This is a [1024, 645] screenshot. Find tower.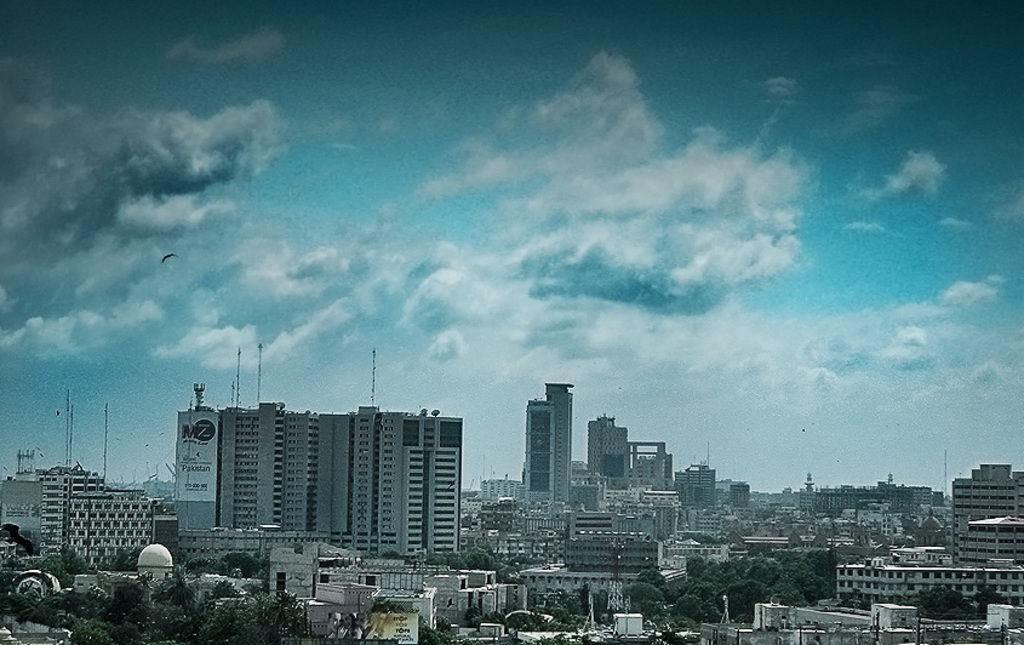
Bounding box: 628:435:685:544.
